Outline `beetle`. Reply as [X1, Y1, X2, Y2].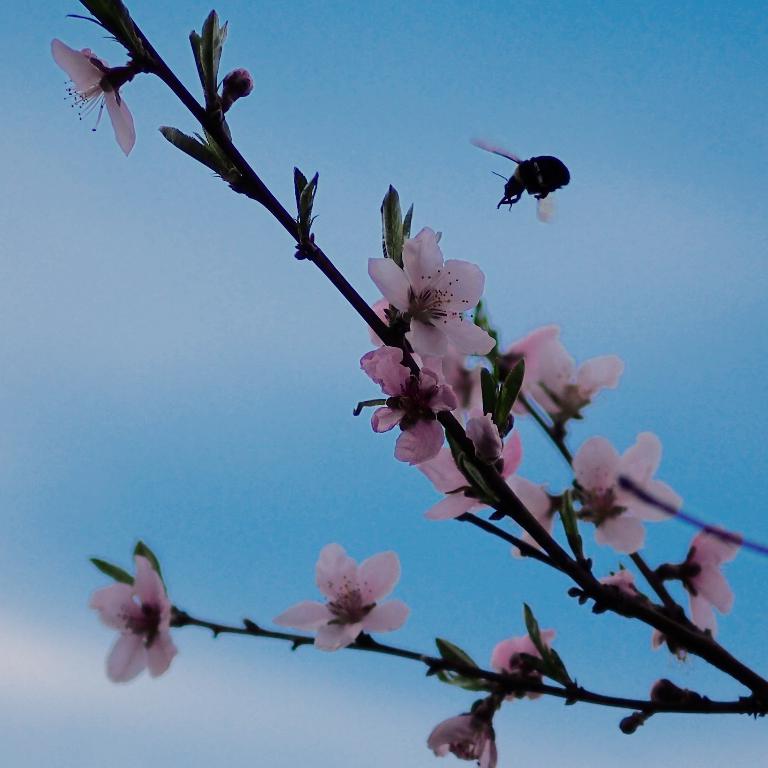
[493, 133, 591, 224].
